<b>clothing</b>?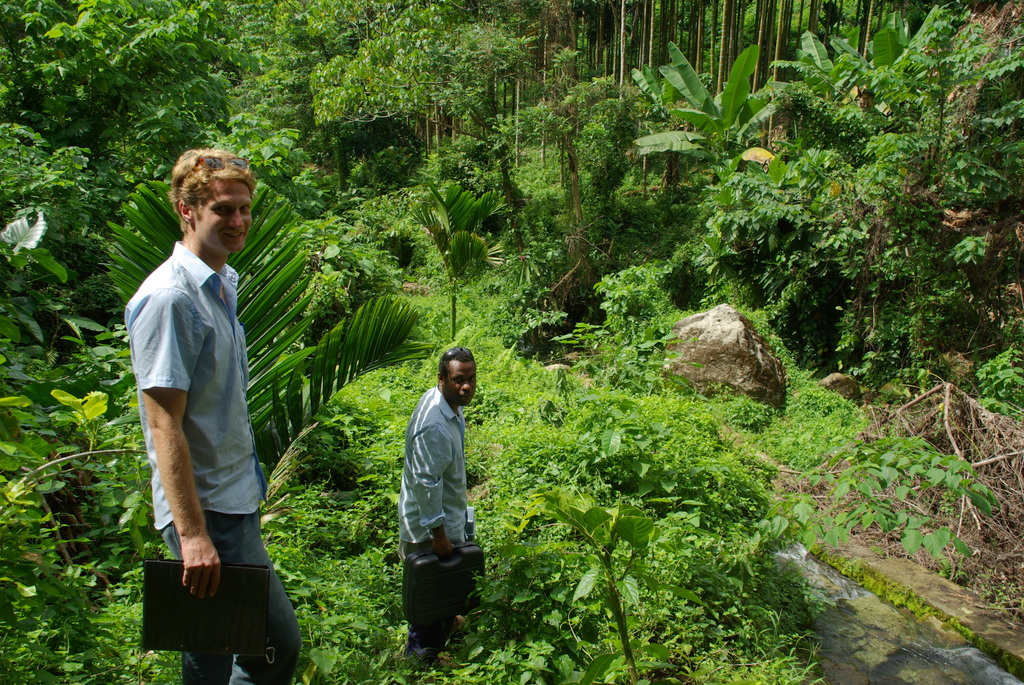
(149,507,291,684)
